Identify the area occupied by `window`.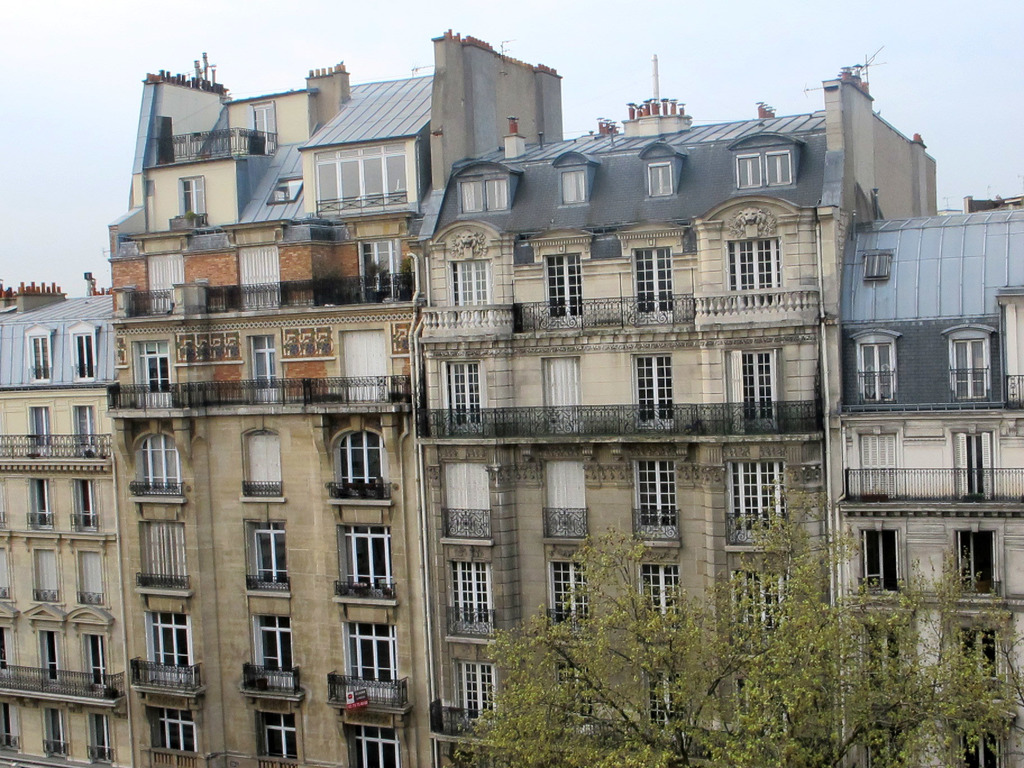
Area: bbox(251, 332, 275, 388).
